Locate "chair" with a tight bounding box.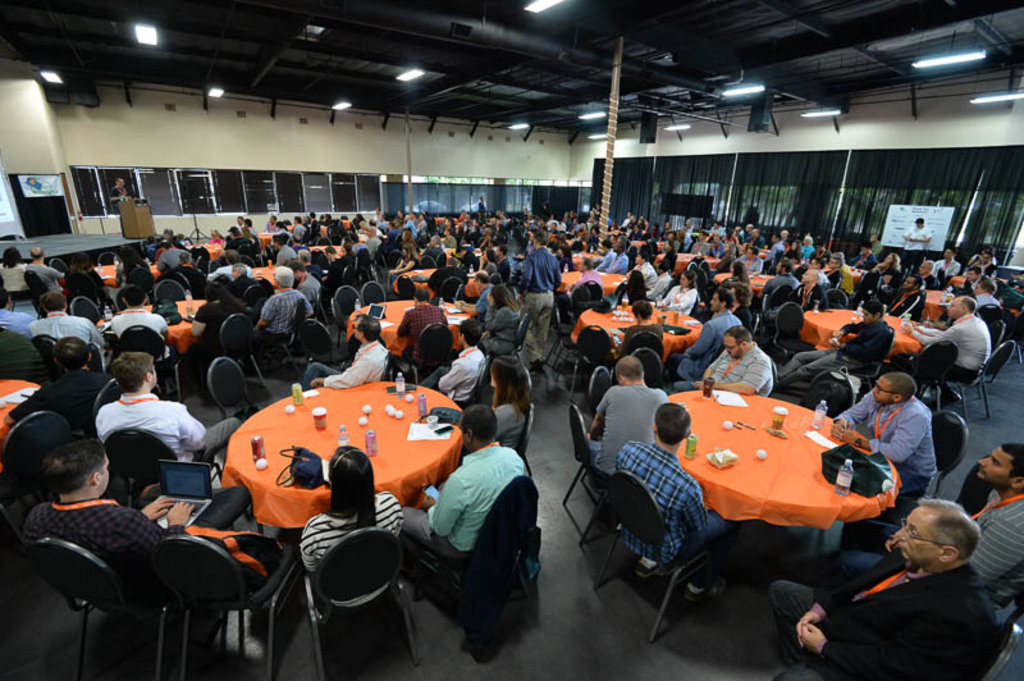
BBox(416, 477, 539, 654).
